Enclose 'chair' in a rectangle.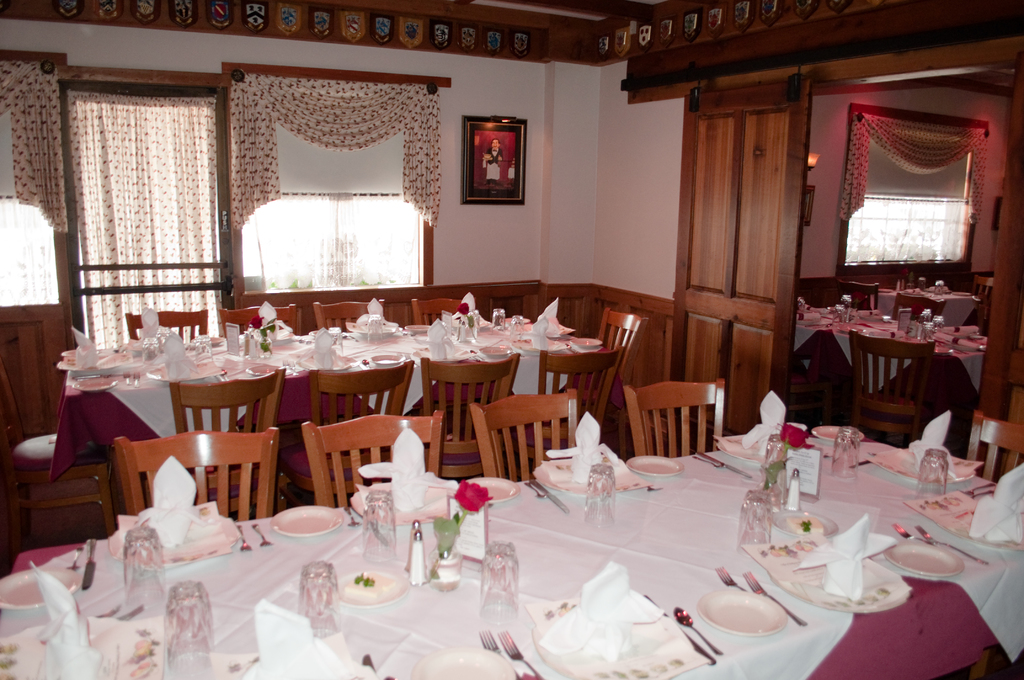
312 292 391 329.
